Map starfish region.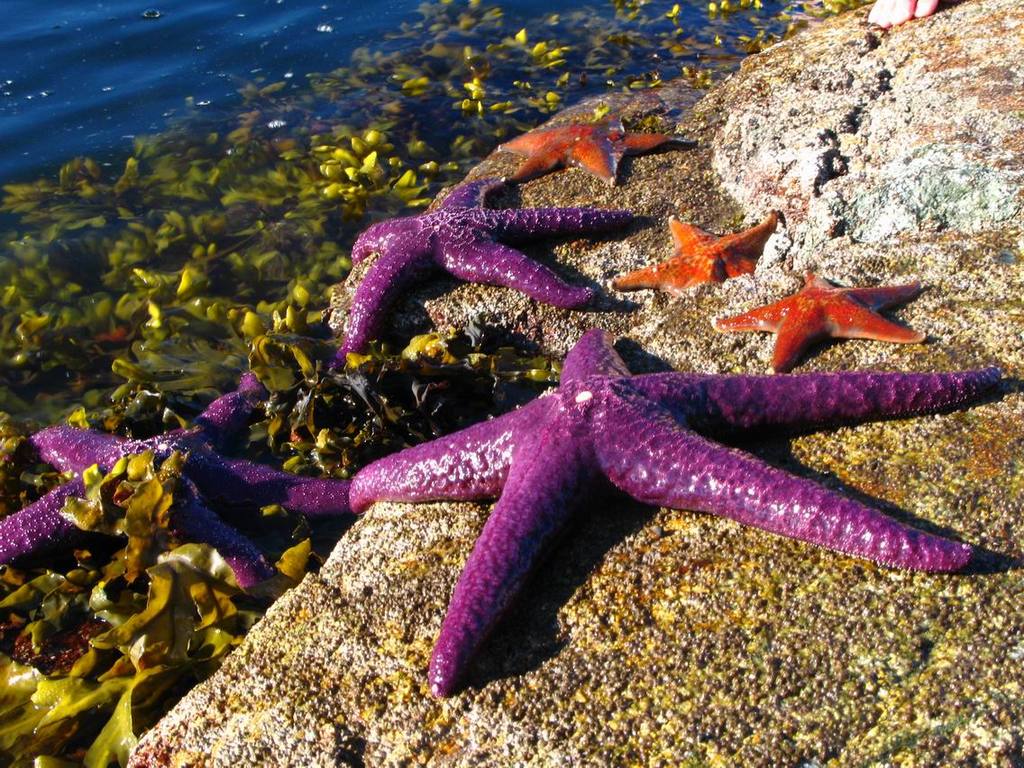
Mapped to locate(612, 214, 781, 297).
